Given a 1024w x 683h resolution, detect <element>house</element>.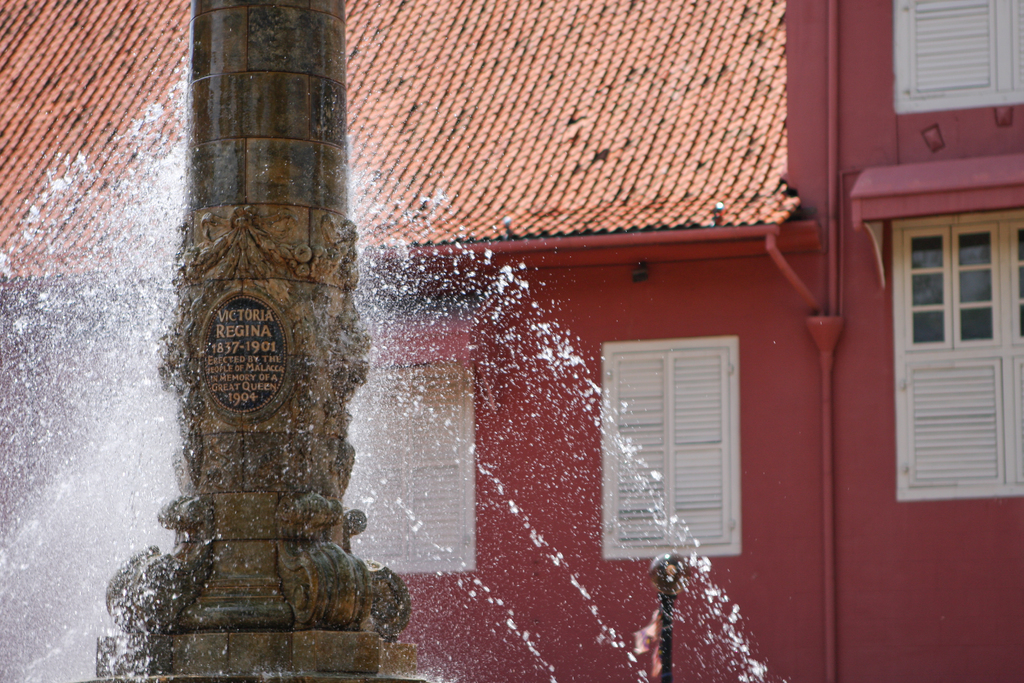
[x1=120, y1=22, x2=982, y2=682].
